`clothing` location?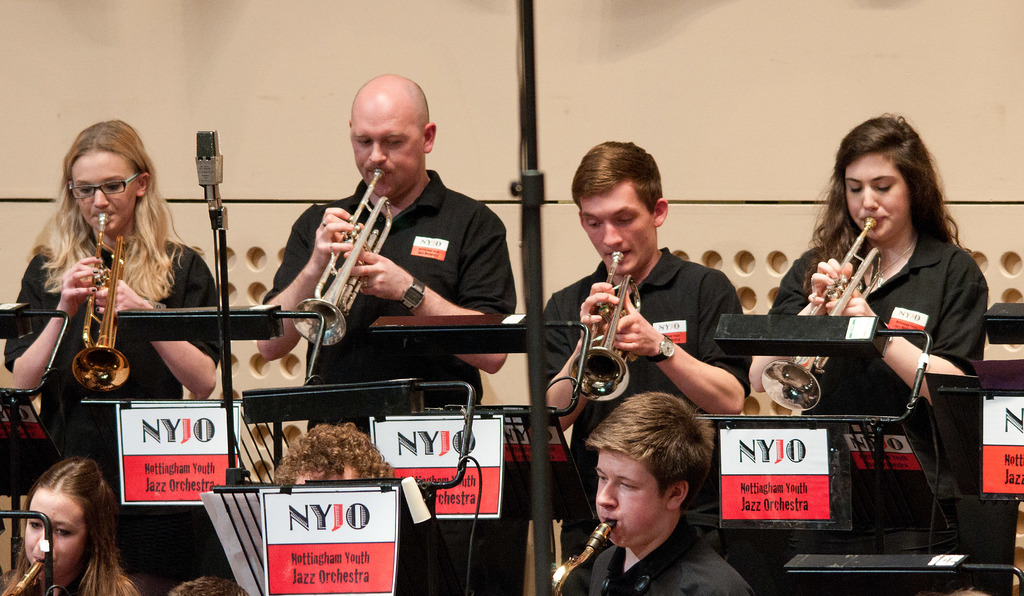
5/239/224/595
